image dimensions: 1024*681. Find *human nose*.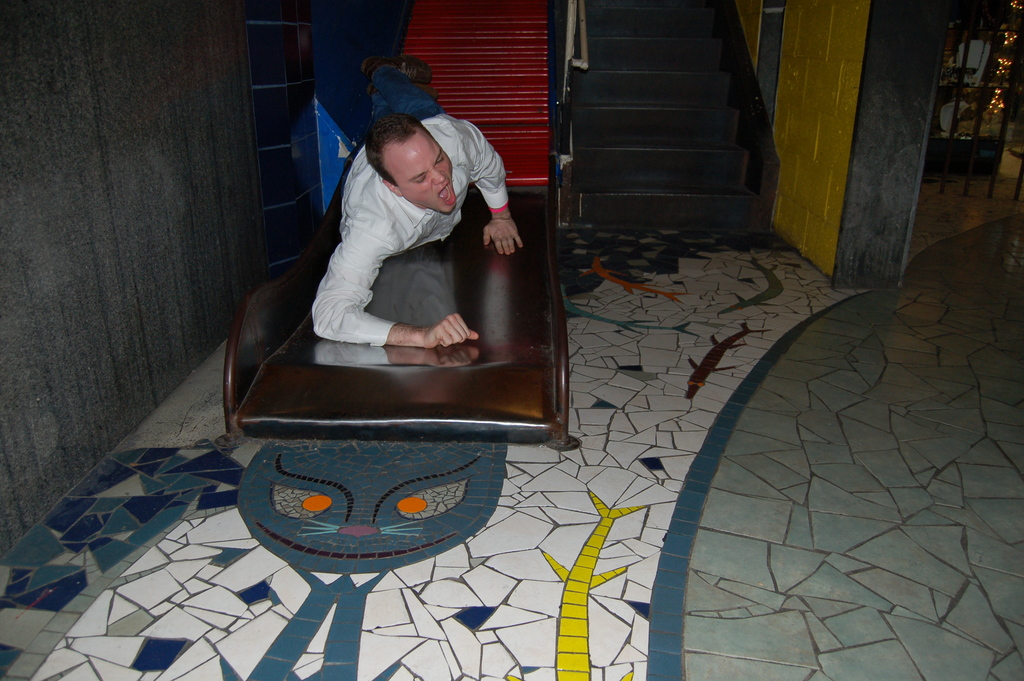
<bbox>431, 169, 449, 186</bbox>.
